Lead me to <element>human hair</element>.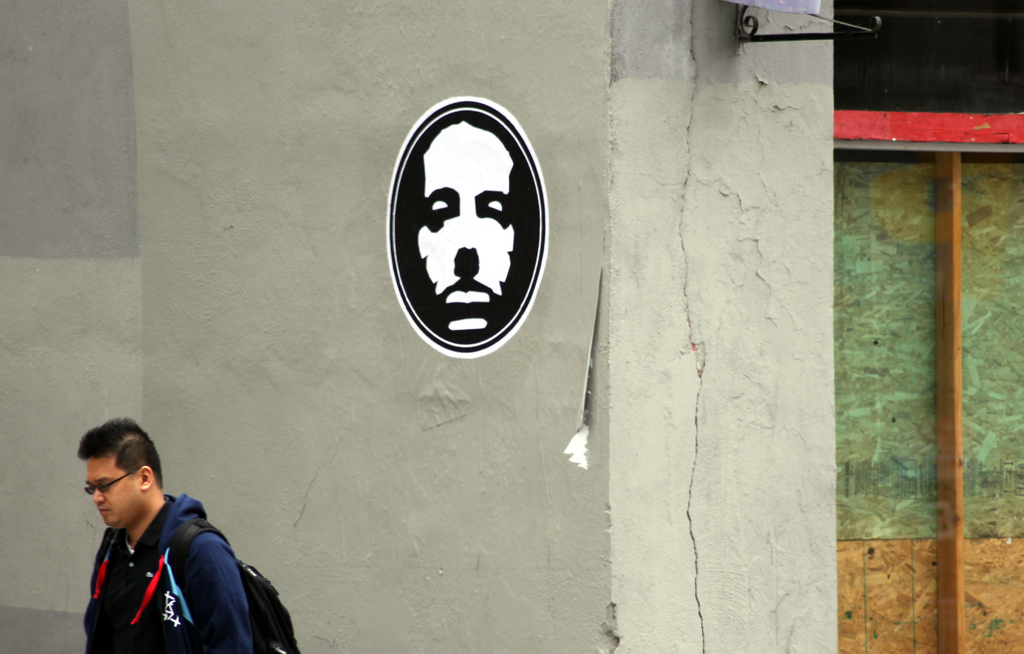
Lead to pyautogui.locateOnScreen(76, 417, 164, 489).
